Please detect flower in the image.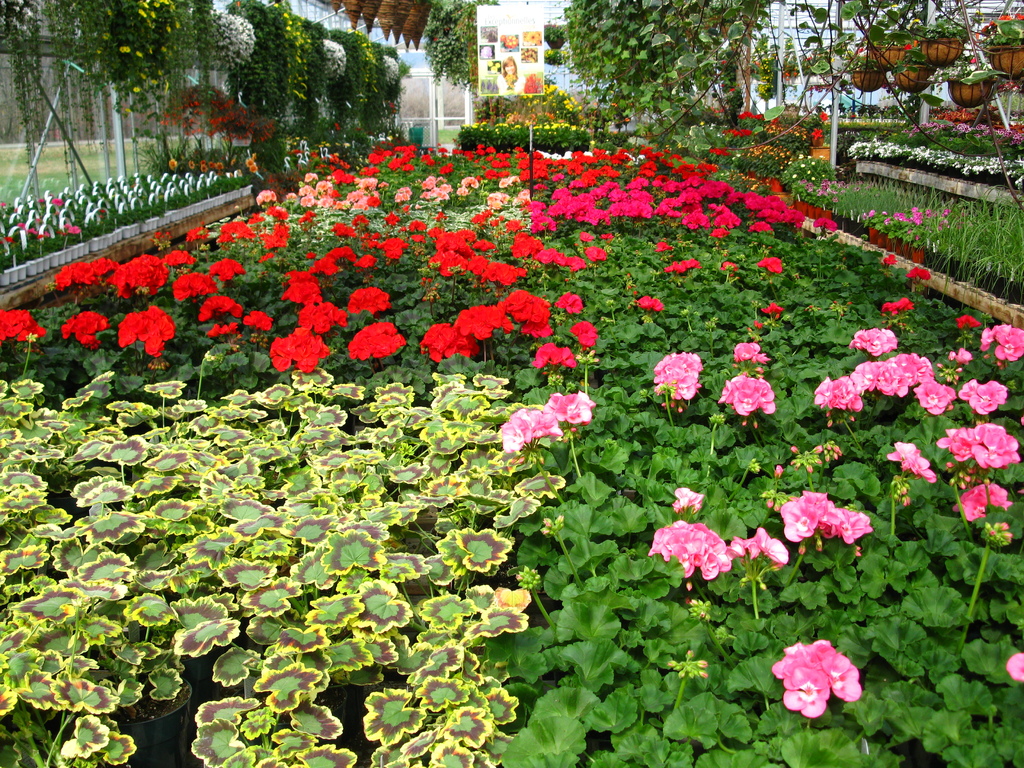
locate(544, 392, 595, 426).
